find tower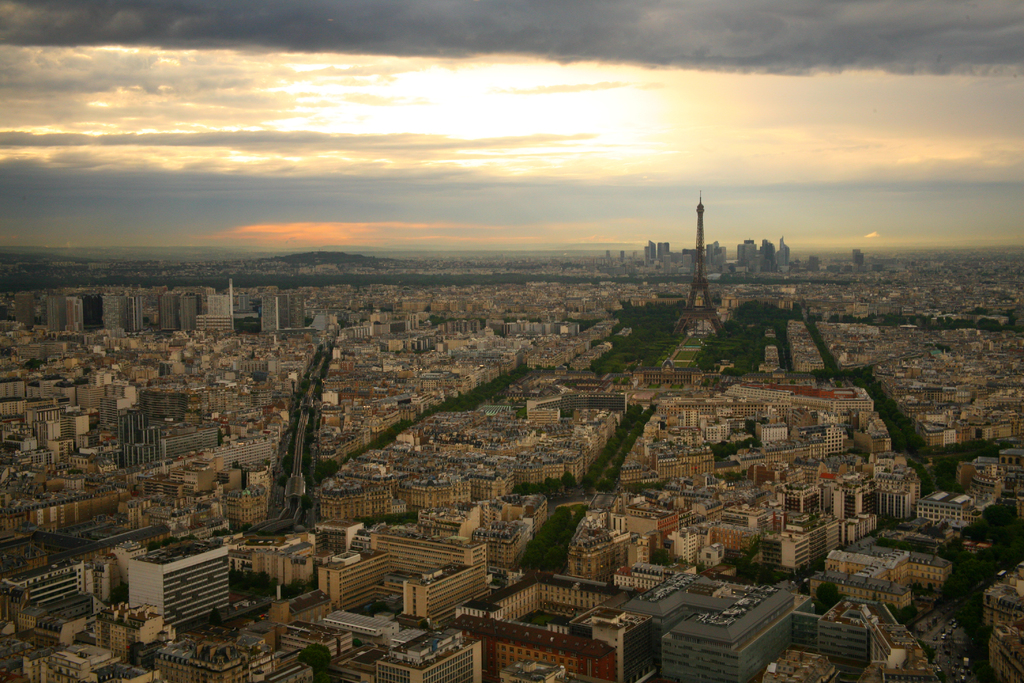
<box>669,192,729,336</box>
